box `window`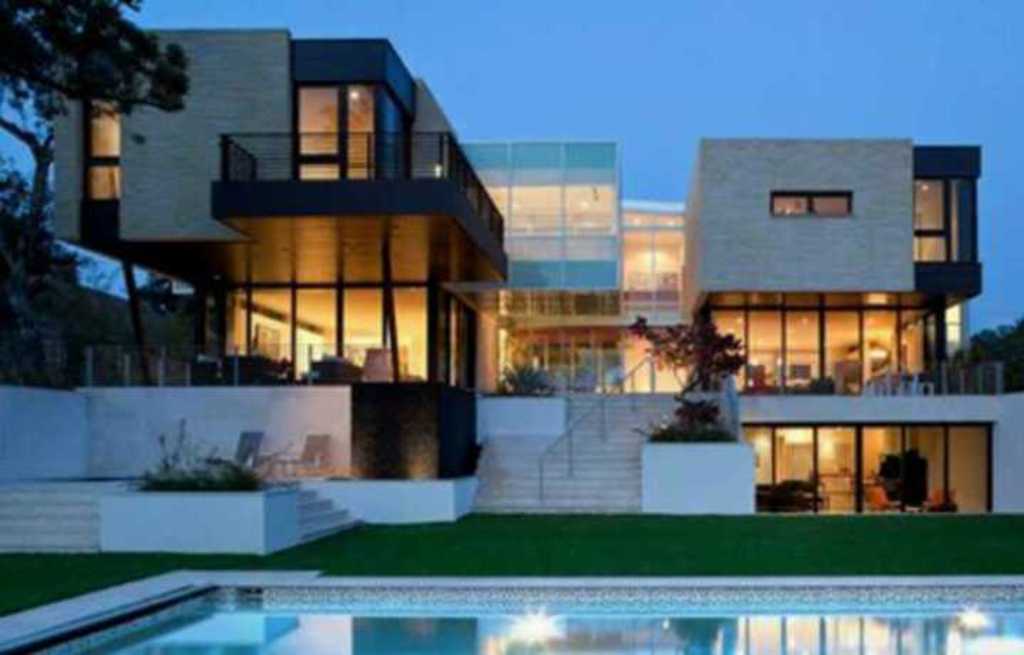
select_region(770, 188, 850, 218)
